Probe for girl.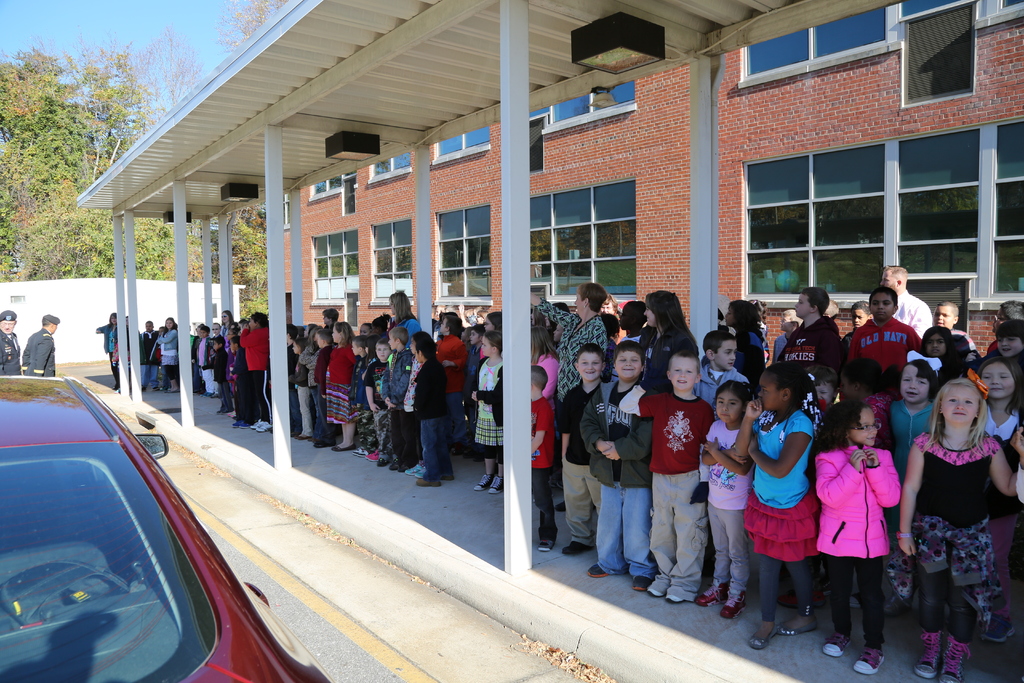
Probe result: <region>191, 324, 205, 395</region>.
